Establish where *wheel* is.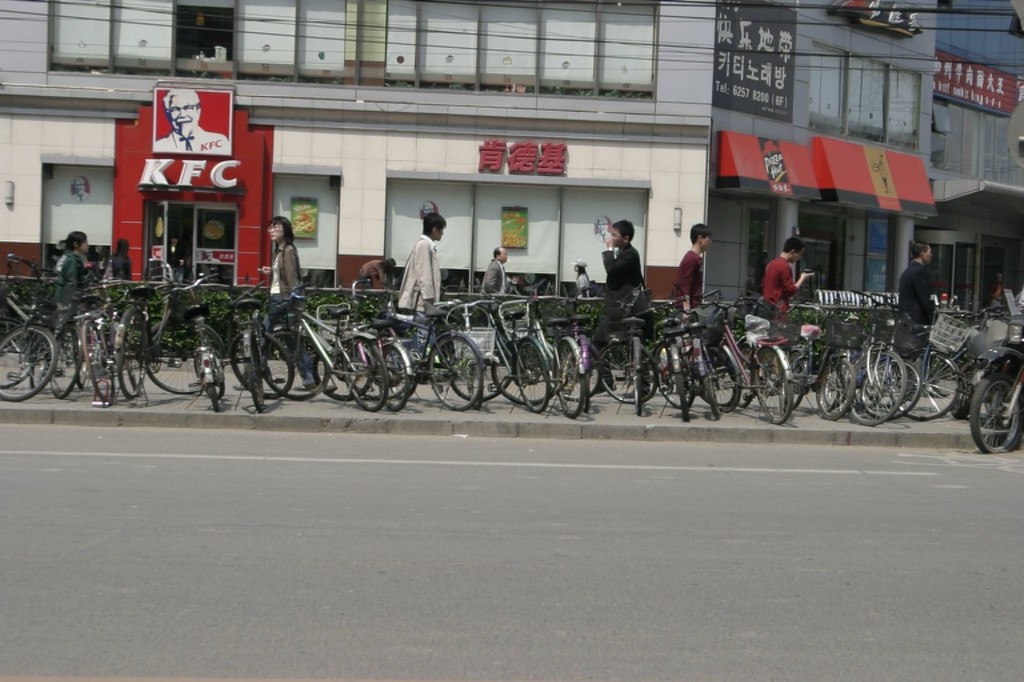
Established at (x1=444, y1=332, x2=514, y2=400).
